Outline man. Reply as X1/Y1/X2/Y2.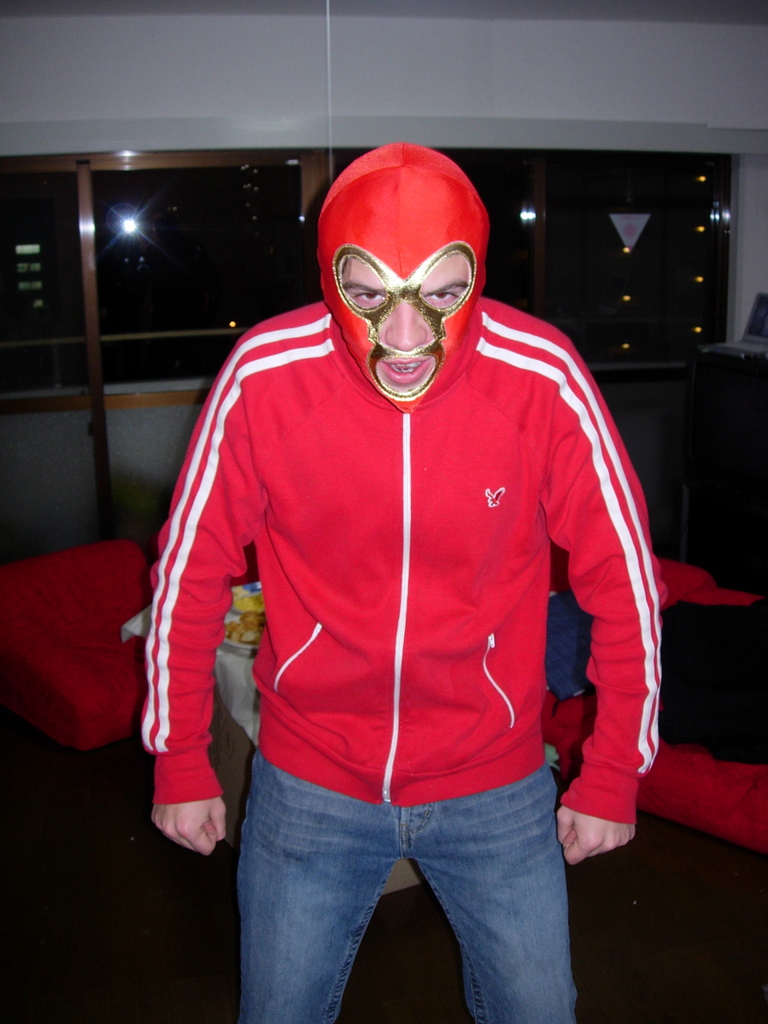
106/102/697/1011.
